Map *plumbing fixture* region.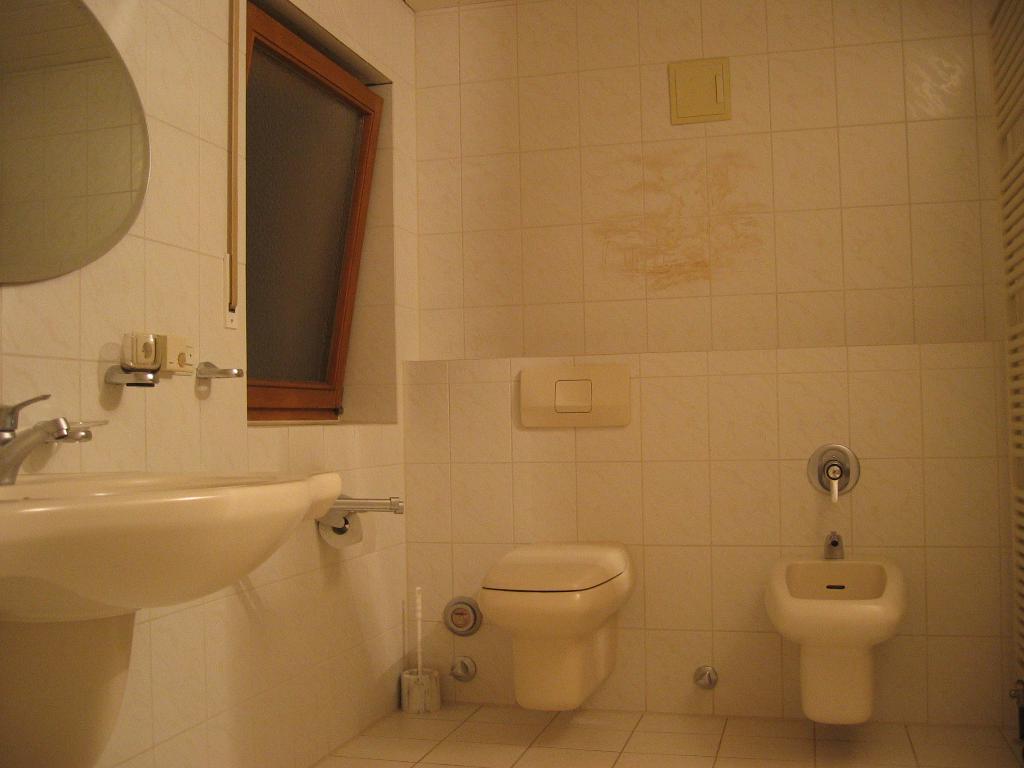
Mapped to [x1=0, y1=394, x2=95, y2=482].
